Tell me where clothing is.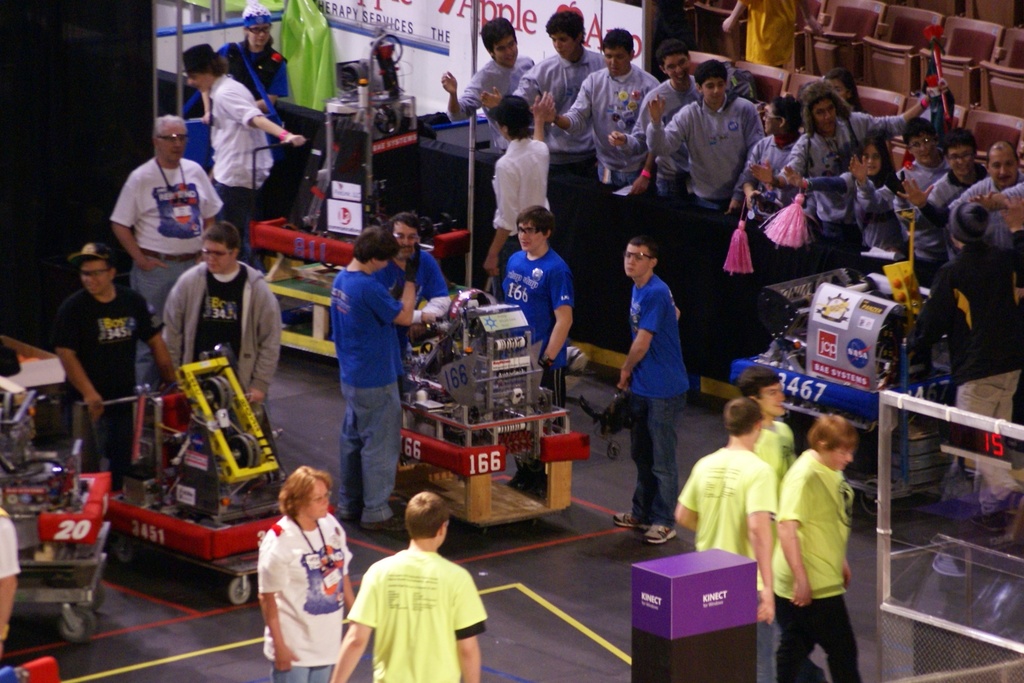
clothing is at box=[674, 443, 776, 682].
